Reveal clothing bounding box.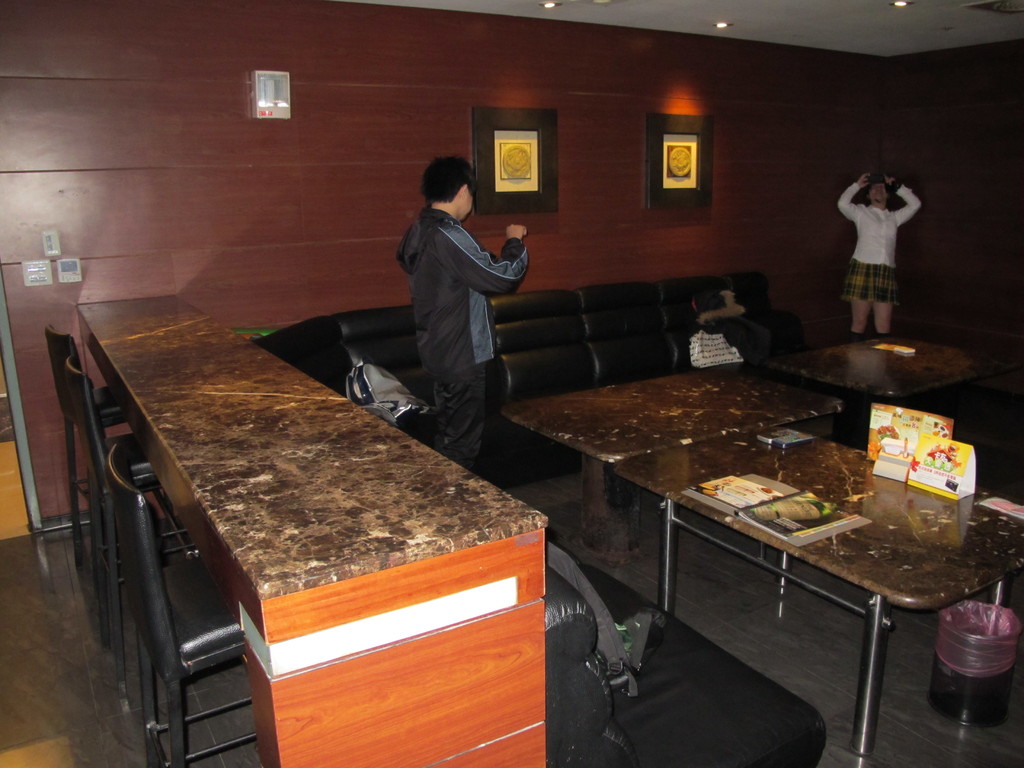
Revealed: x1=542 y1=538 x2=669 y2=698.
